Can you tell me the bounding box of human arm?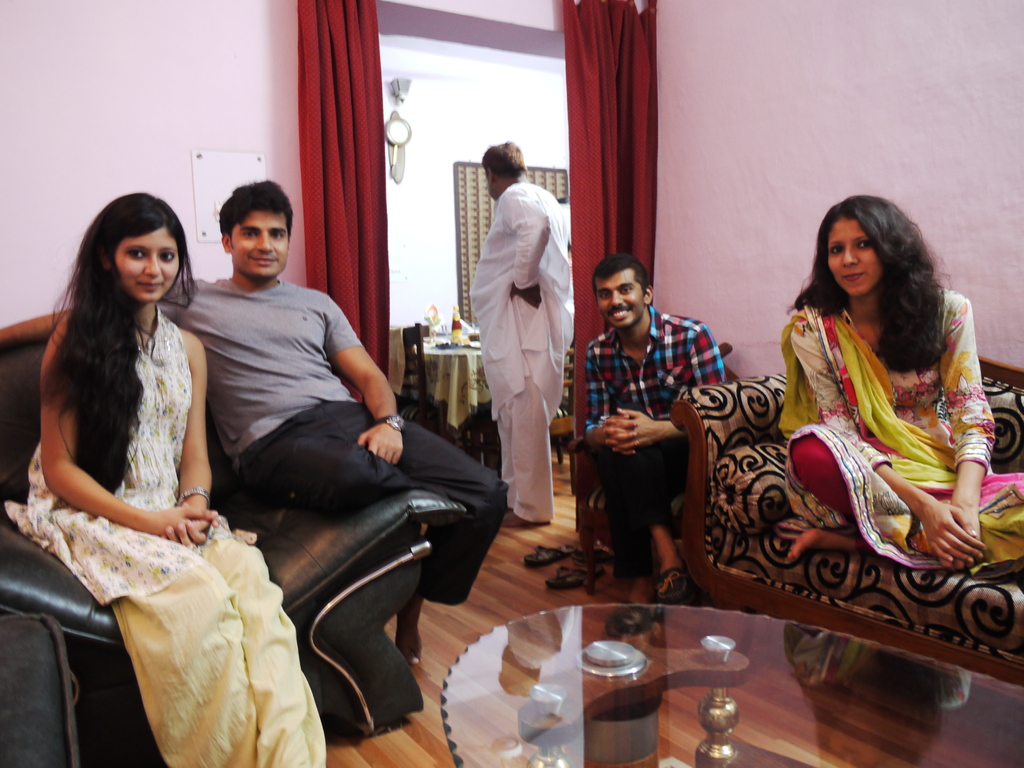
BBox(952, 295, 996, 569).
